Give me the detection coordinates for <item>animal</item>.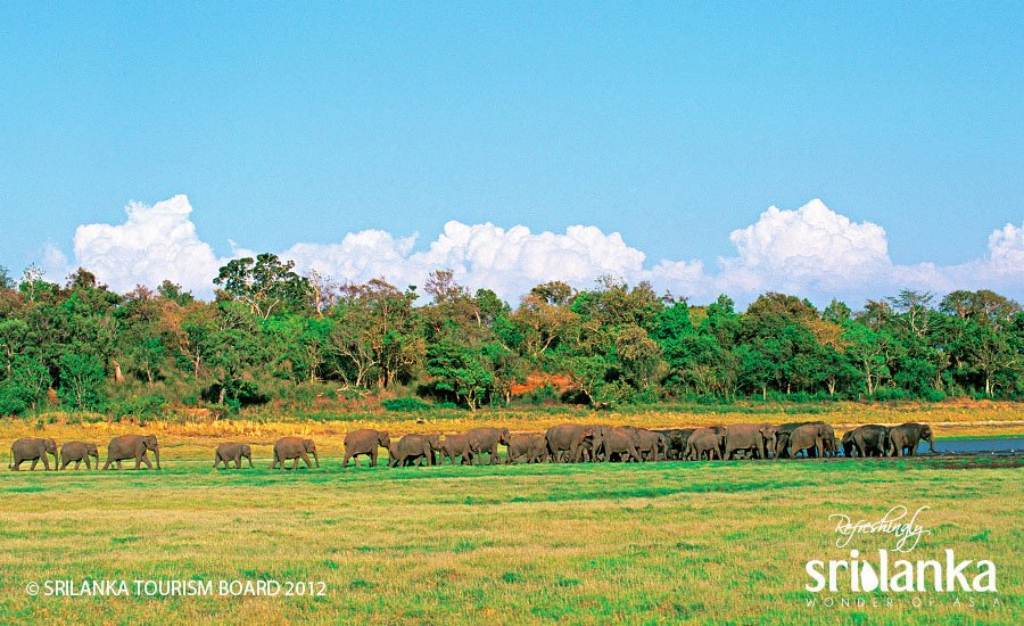
[272,437,320,471].
